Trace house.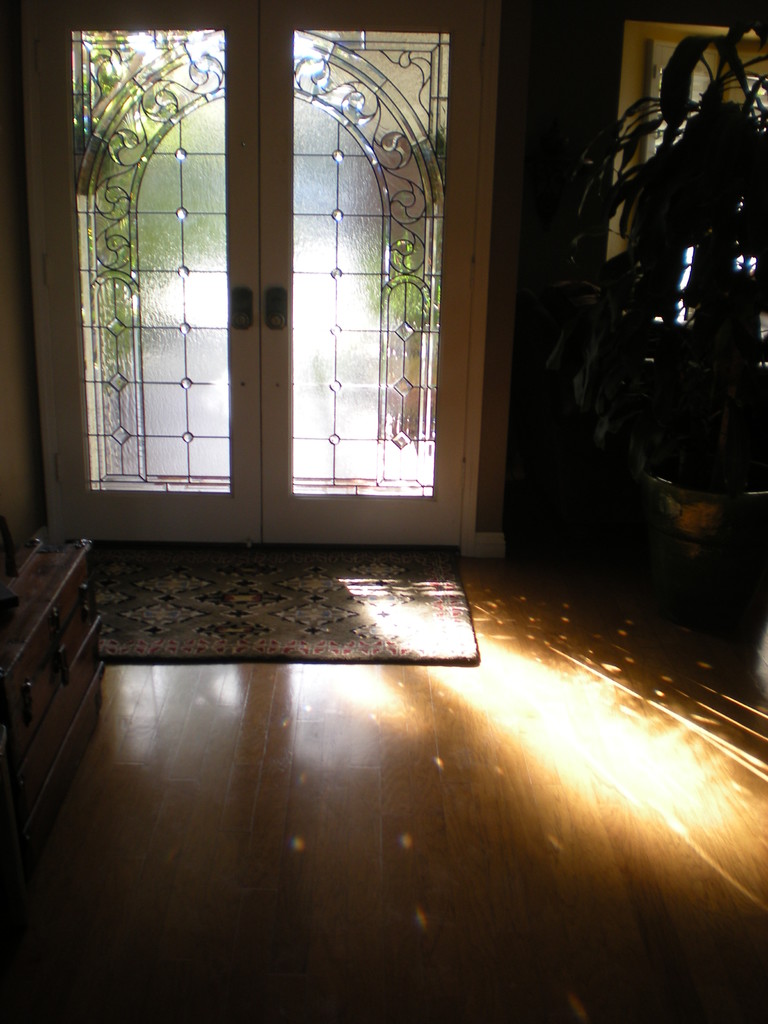
Traced to 0, 0, 767, 1023.
